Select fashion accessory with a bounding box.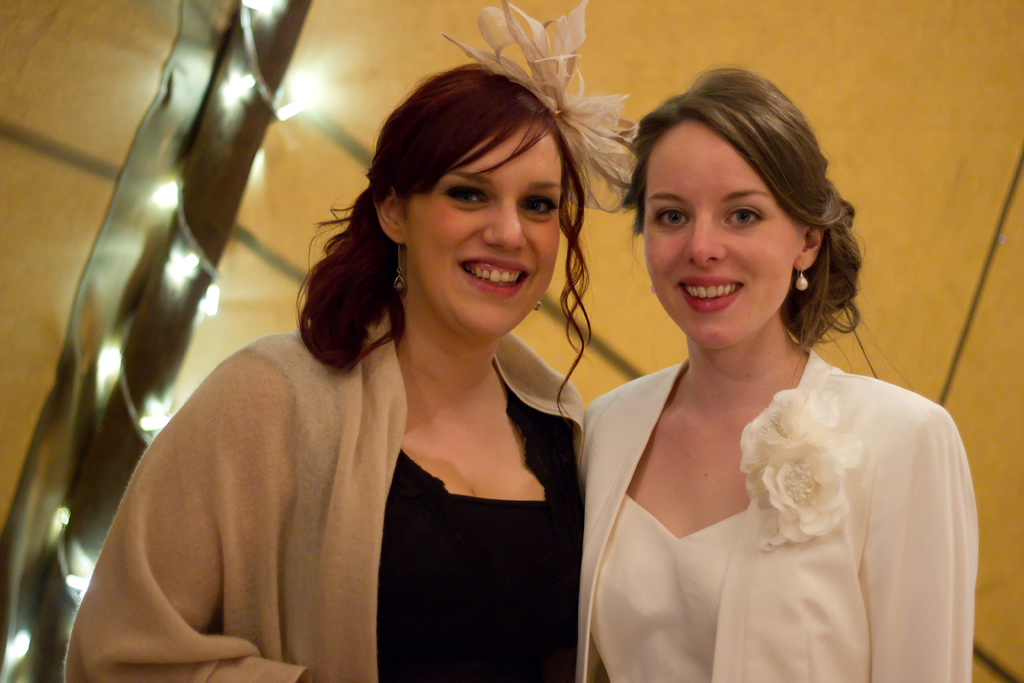
detection(443, 0, 638, 216).
